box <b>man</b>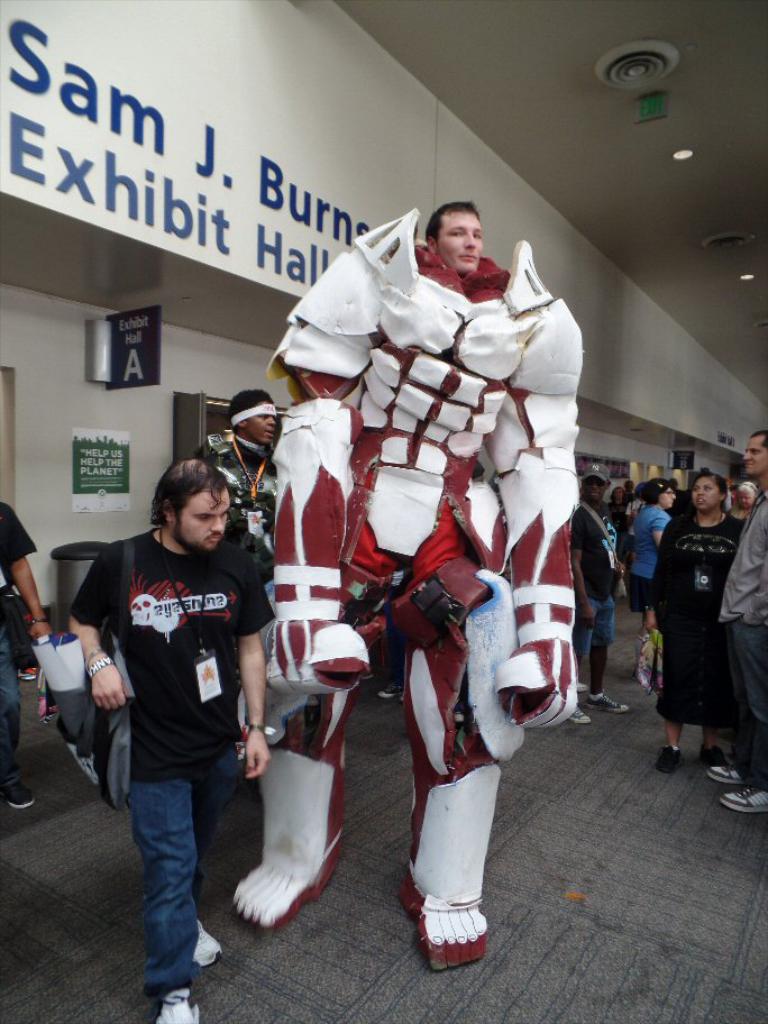
(left=710, top=432, right=767, bottom=813)
